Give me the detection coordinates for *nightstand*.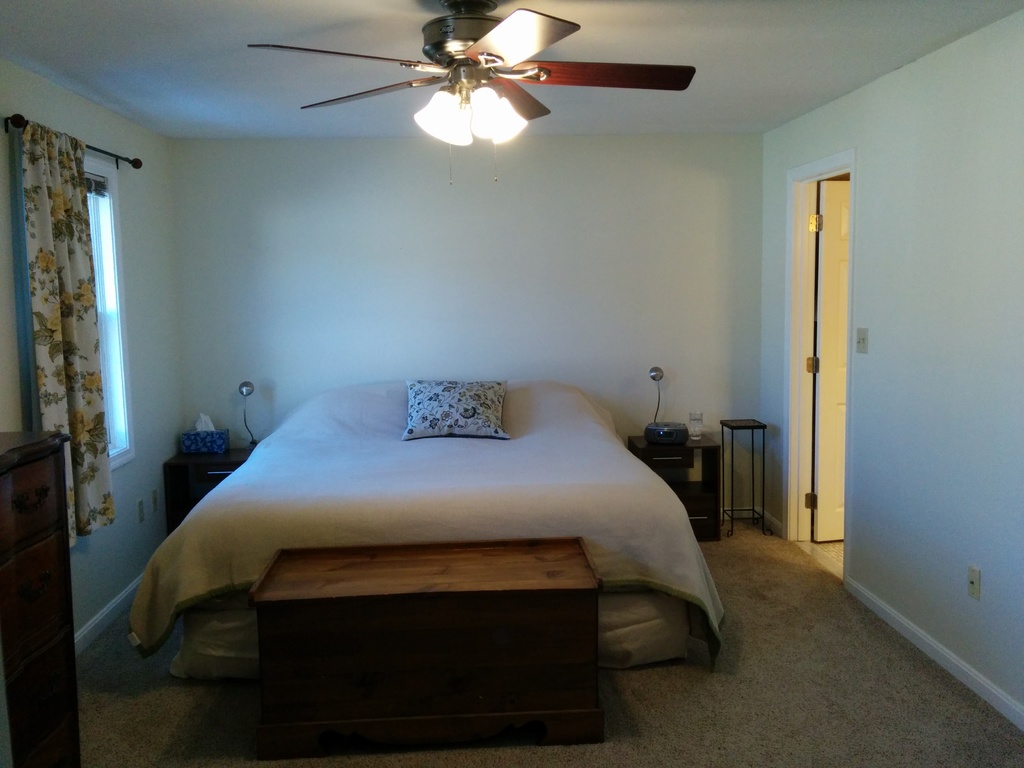
154:425:256:536.
